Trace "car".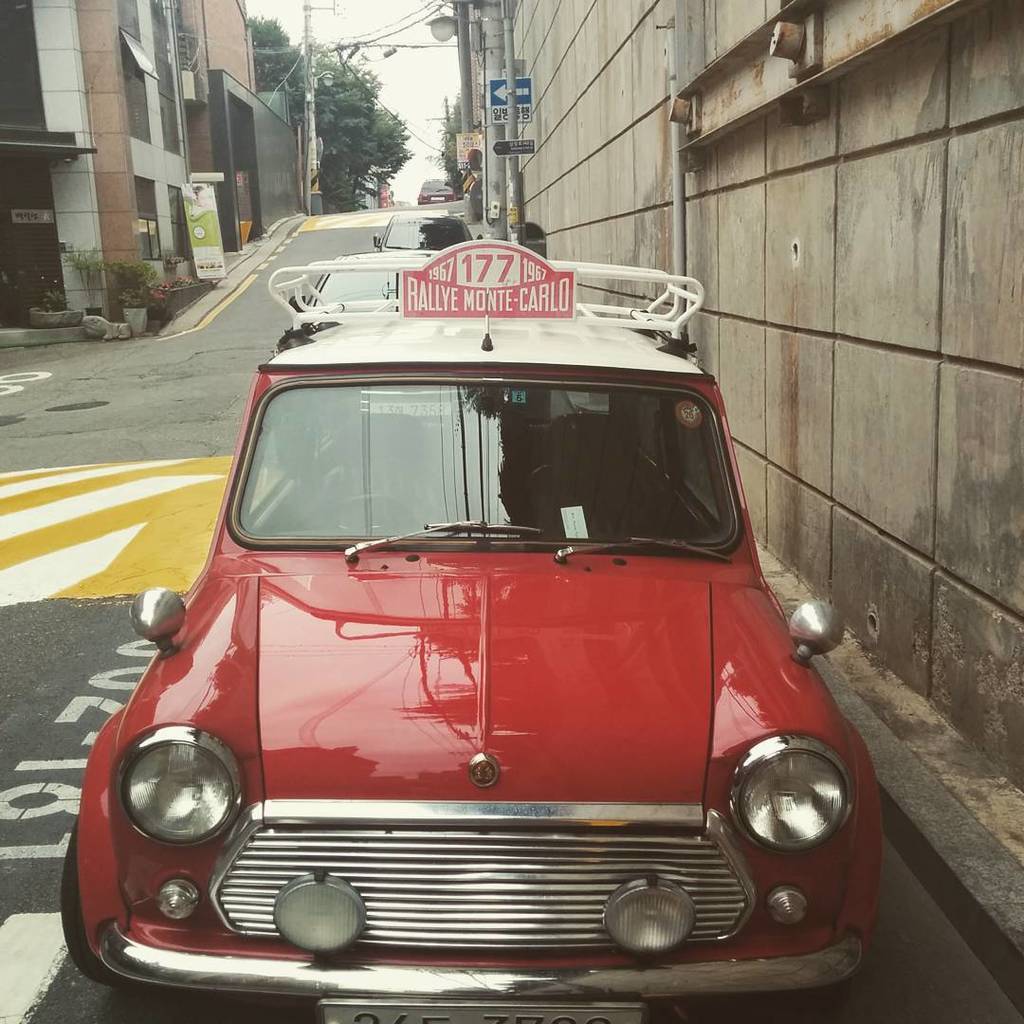
Traced to locate(374, 212, 476, 253).
